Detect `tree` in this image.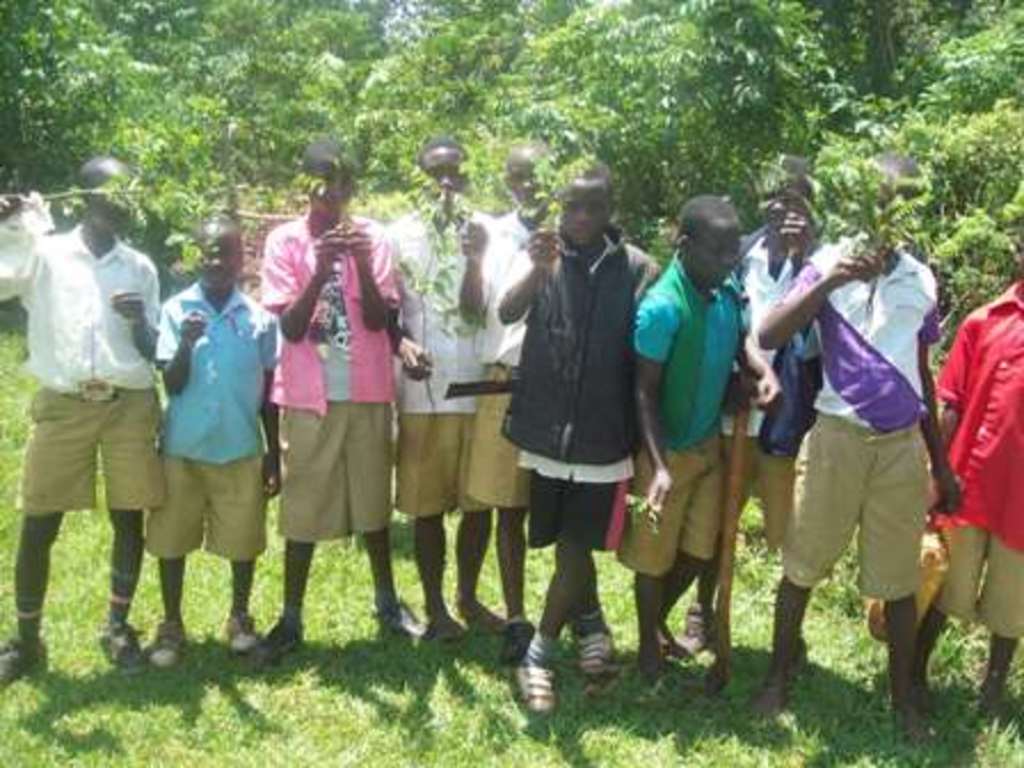
Detection: {"left": 2, "top": 2, "right": 1019, "bottom": 343}.
